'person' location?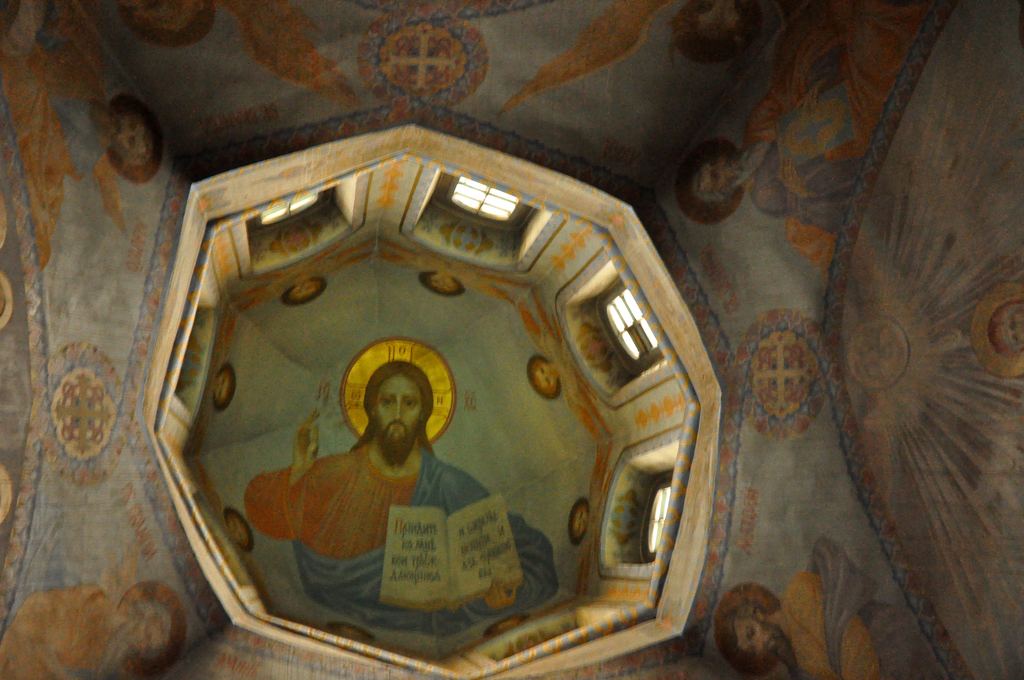
[x1=486, y1=613, x2=539, y2=636]
